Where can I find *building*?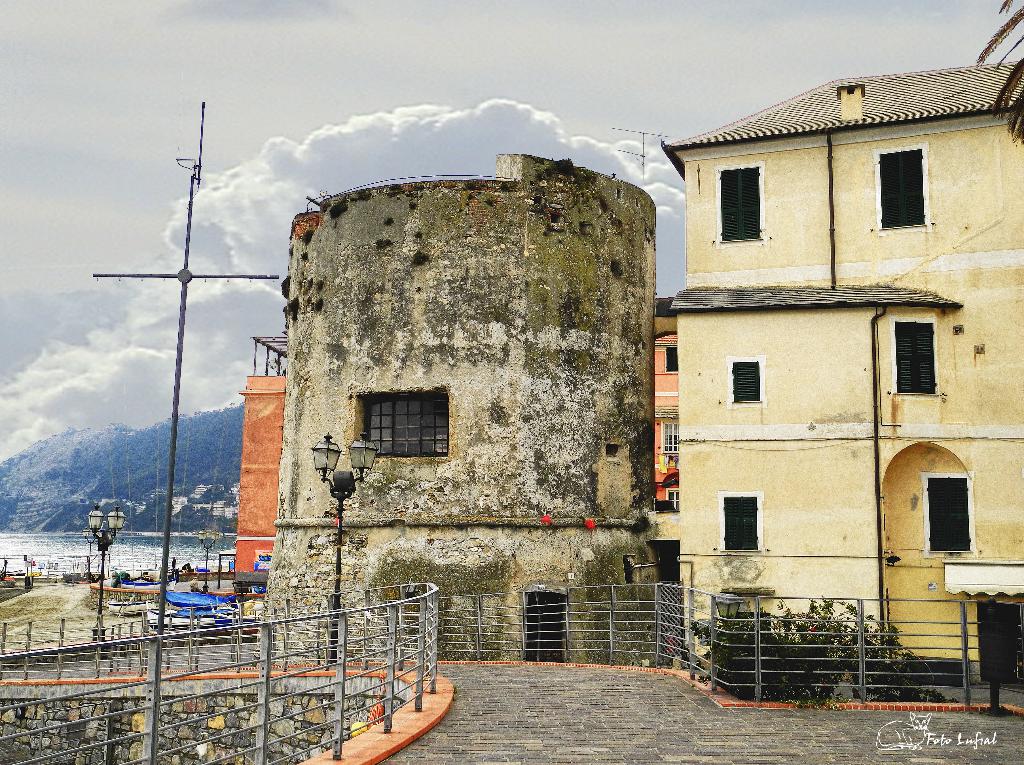
You can find it at <region>252, 143, 699, 662</region>.
